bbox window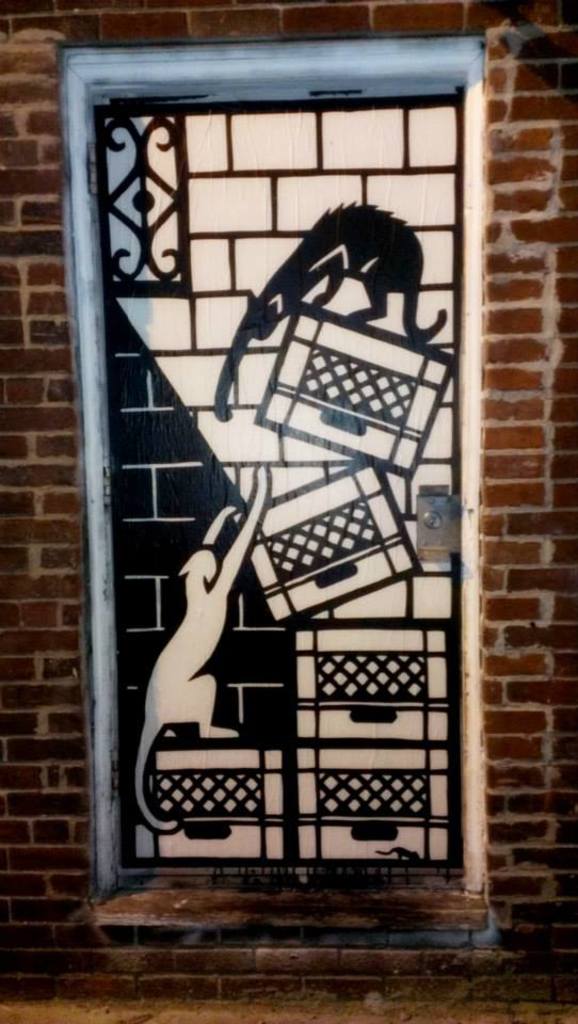
{"x1": 89, "y1": 61, "x2": 495, "y2": 911}
